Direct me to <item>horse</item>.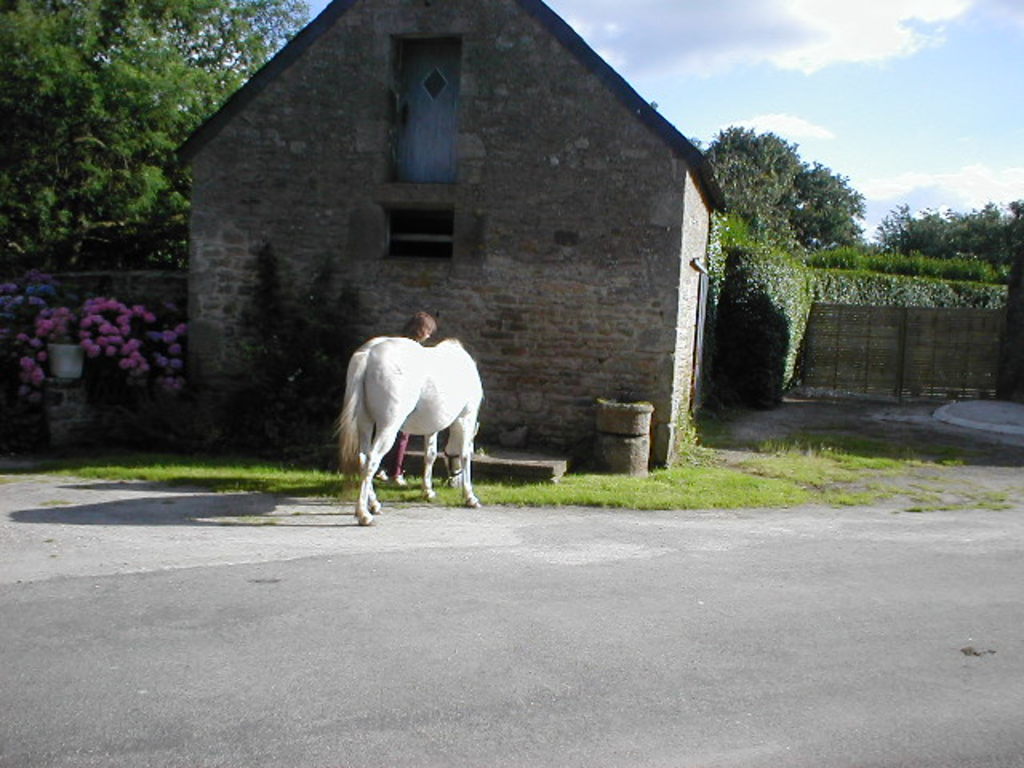
Direction: 334:336:486:530.
